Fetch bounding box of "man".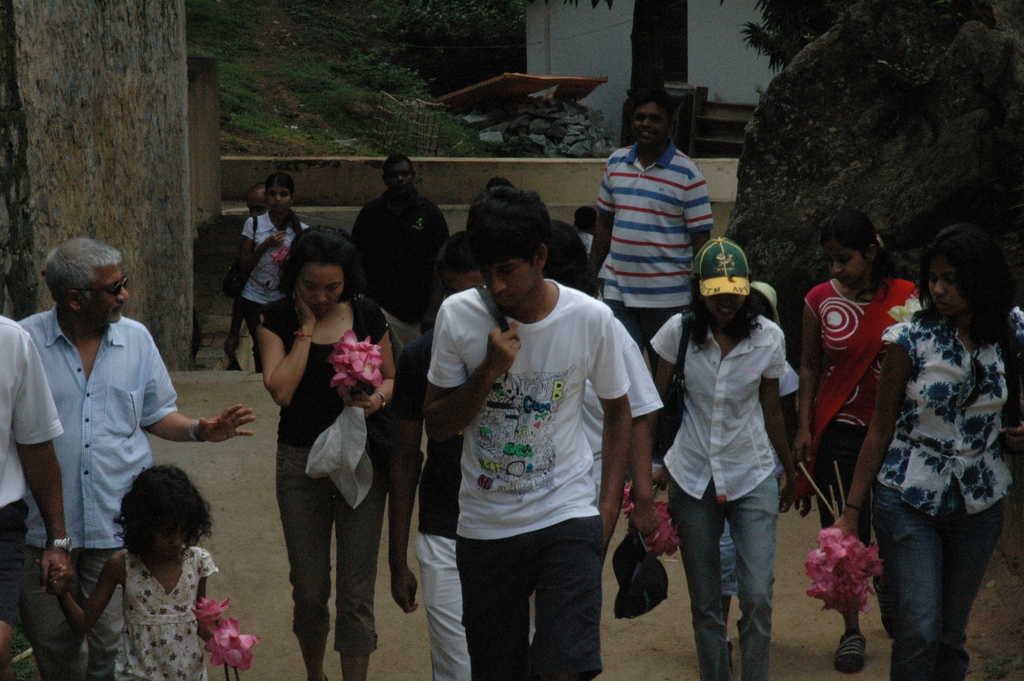
Bbox: left=350, top=152, right=451, bottom=350.
